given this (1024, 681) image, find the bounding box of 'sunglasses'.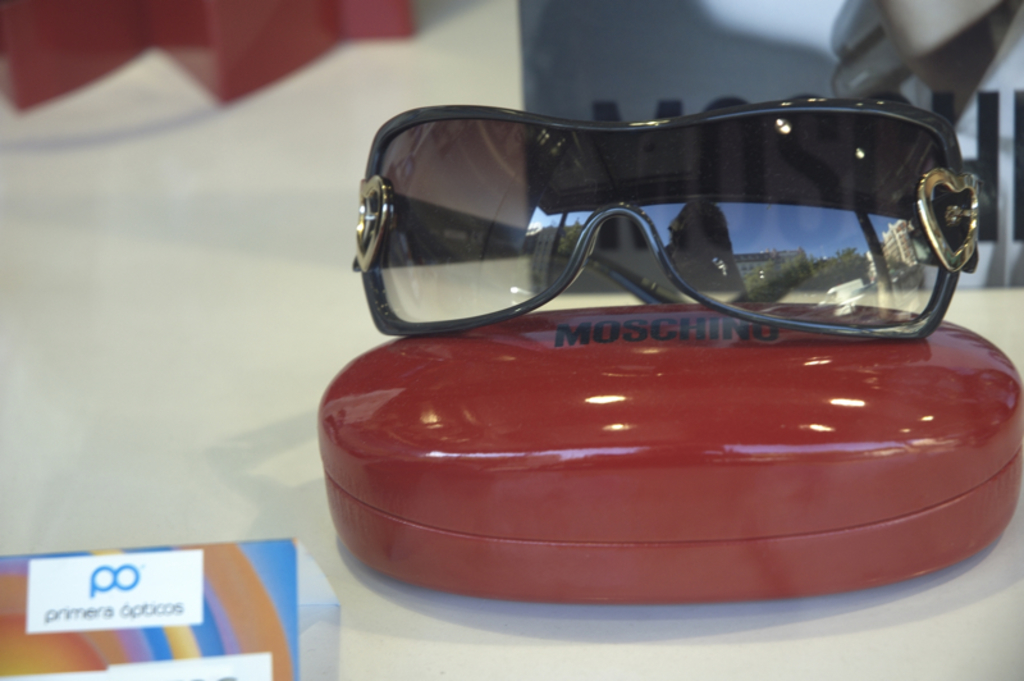
region(352, 93, 983, 339).
